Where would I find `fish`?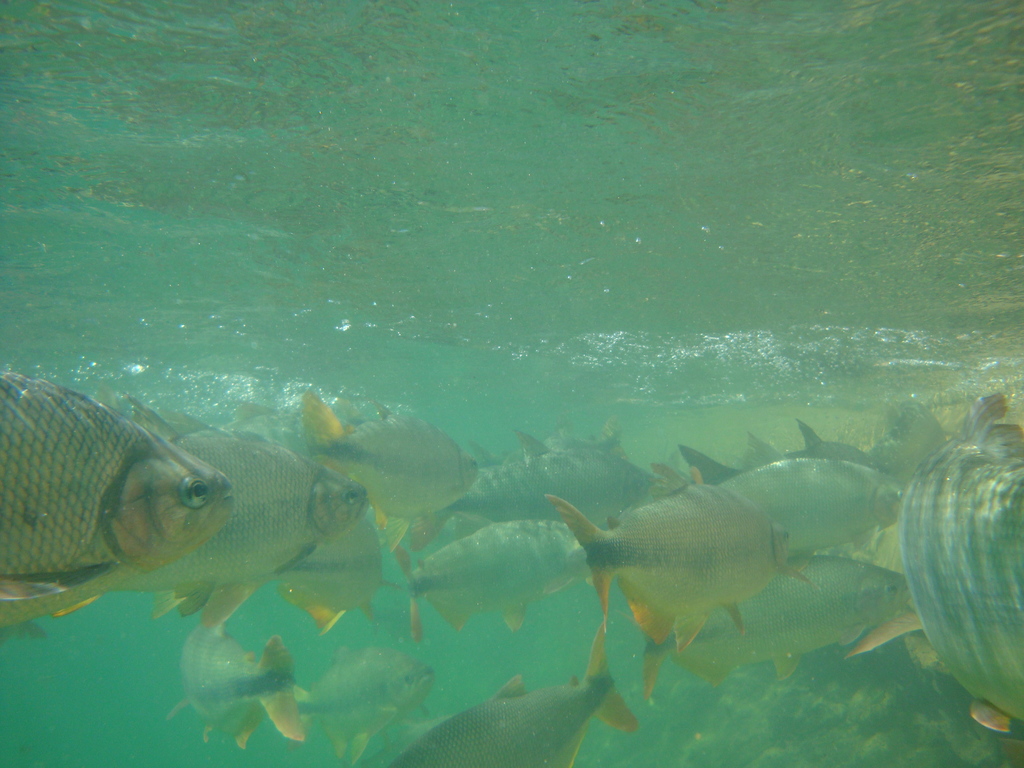
At 165, 508, 388, 639.
